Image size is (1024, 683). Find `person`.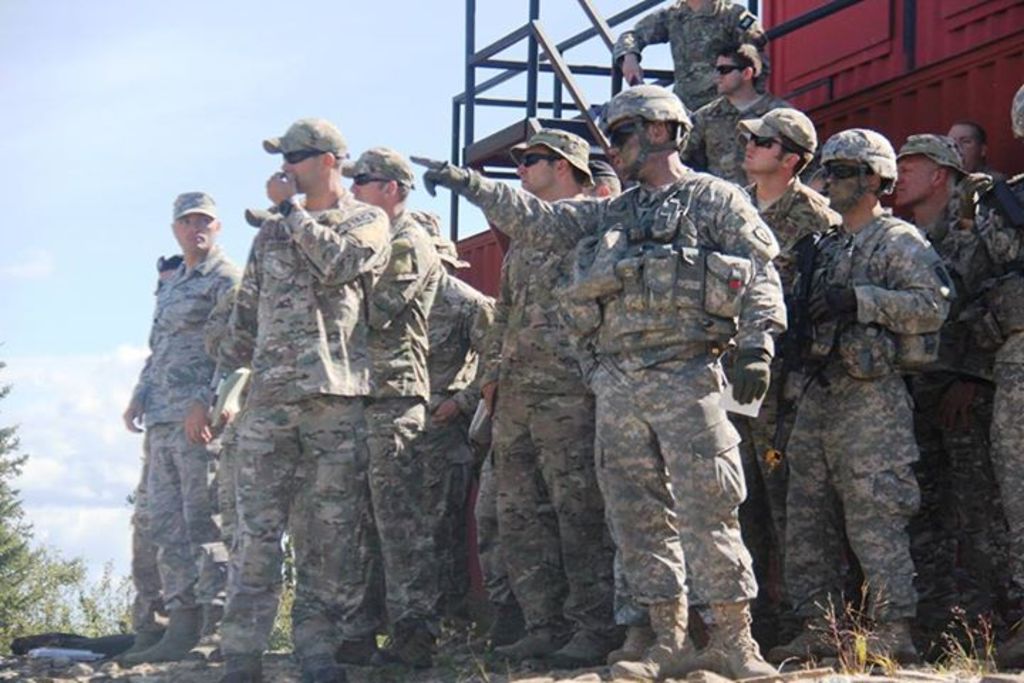
[left=203, top=112, right=394, bottom=680].
